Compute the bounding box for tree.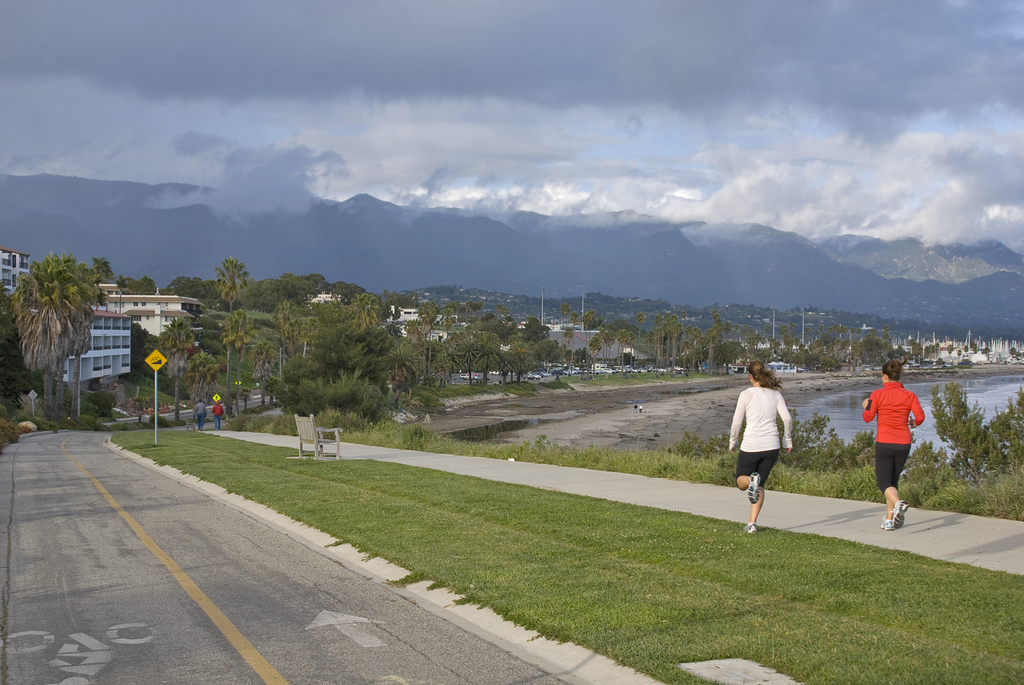
BBox(636, 312, 642, 357).
